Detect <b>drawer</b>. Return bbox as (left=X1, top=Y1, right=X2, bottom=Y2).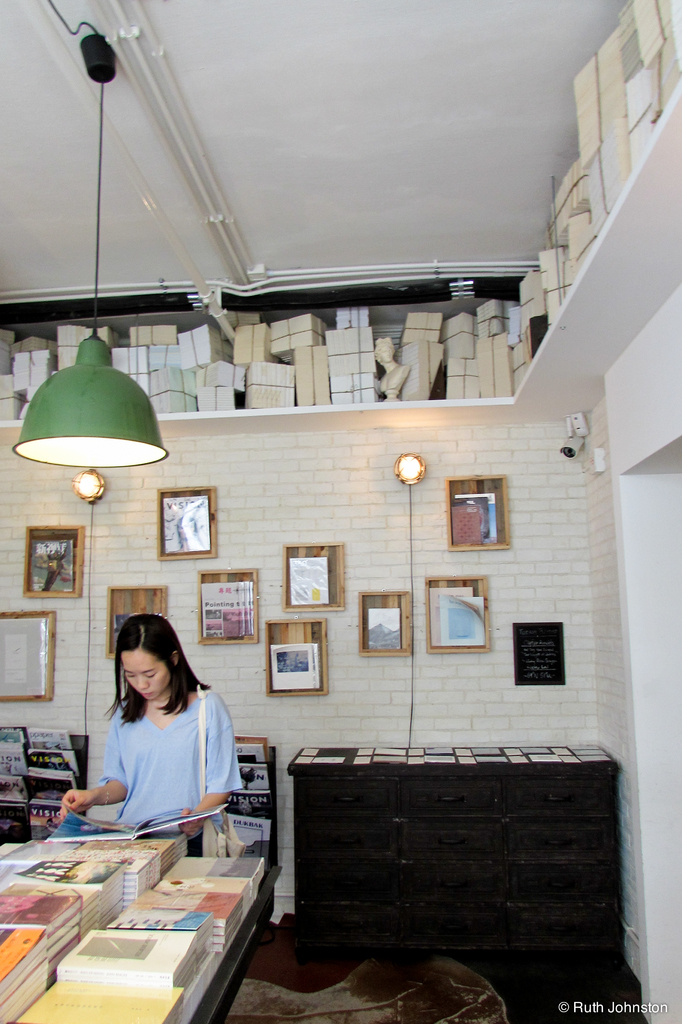
(left=402, top=779, right=501, bottom=813).
